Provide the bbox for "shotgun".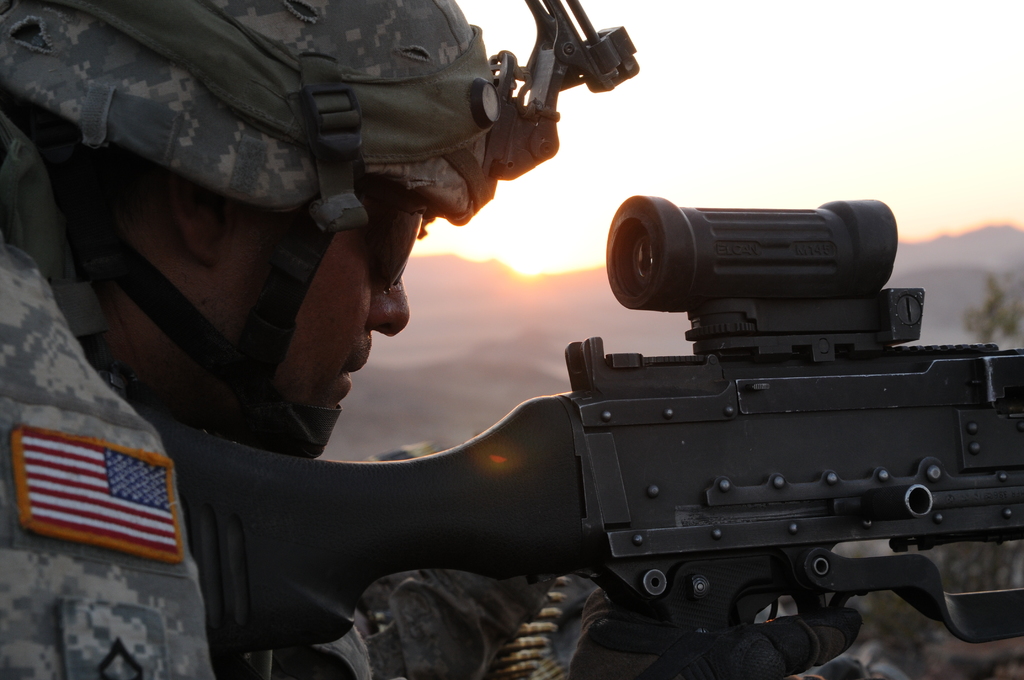
(x1=118, y1=195, x2=1023, y2=667).
